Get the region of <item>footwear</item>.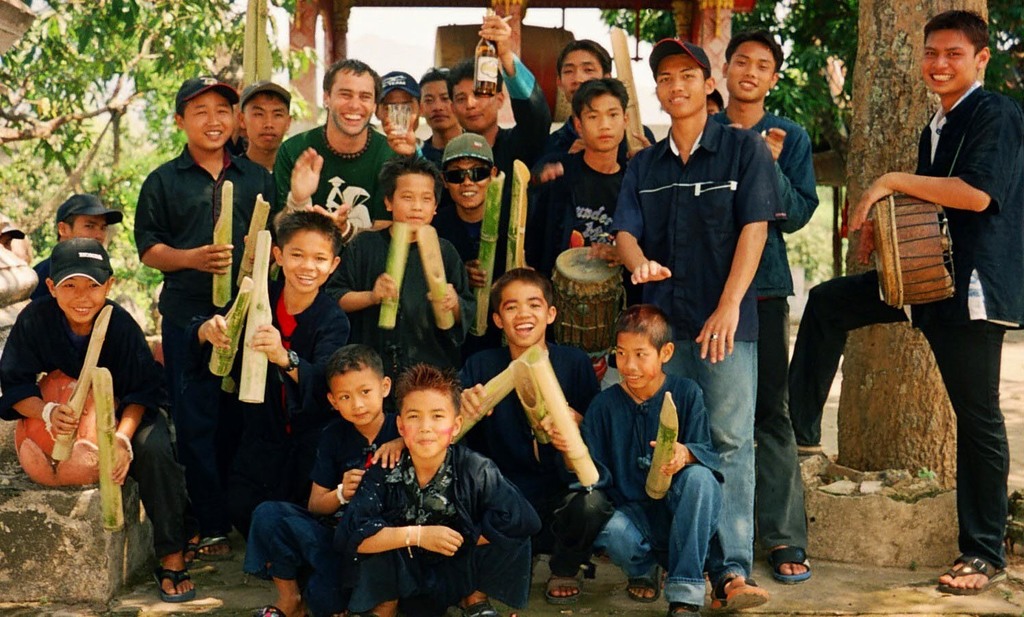
[left=712, top=574, right=769, bottom=615].
